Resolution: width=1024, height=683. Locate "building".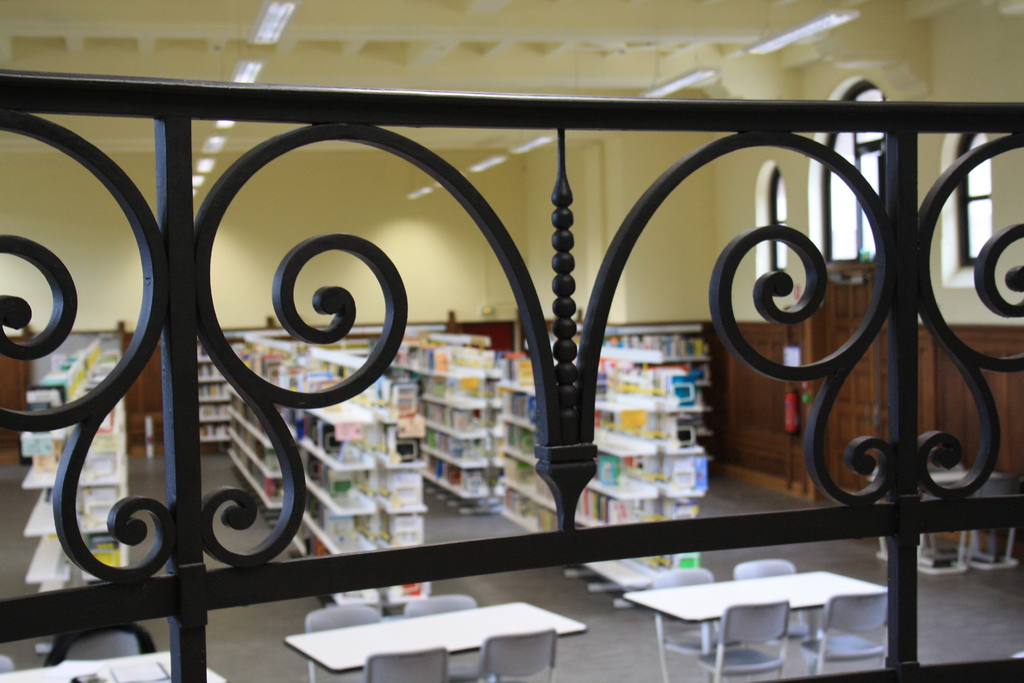
0, 0, 1023, 679.
